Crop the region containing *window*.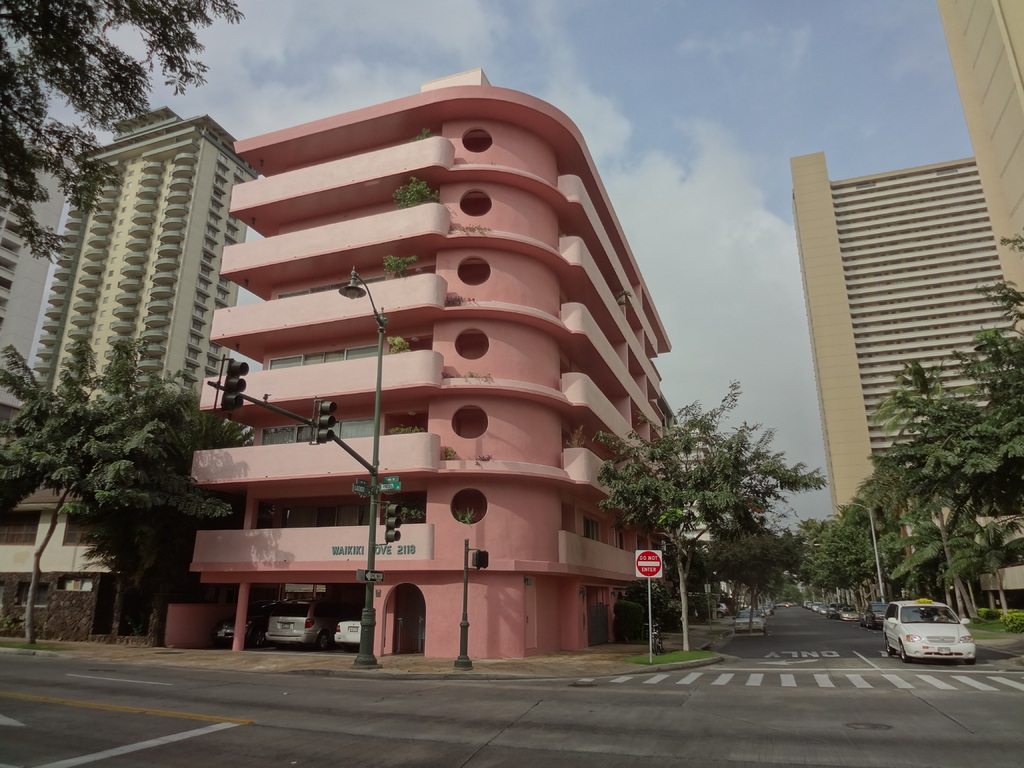
Crop region: bbox(342, 341, 382, 366).
